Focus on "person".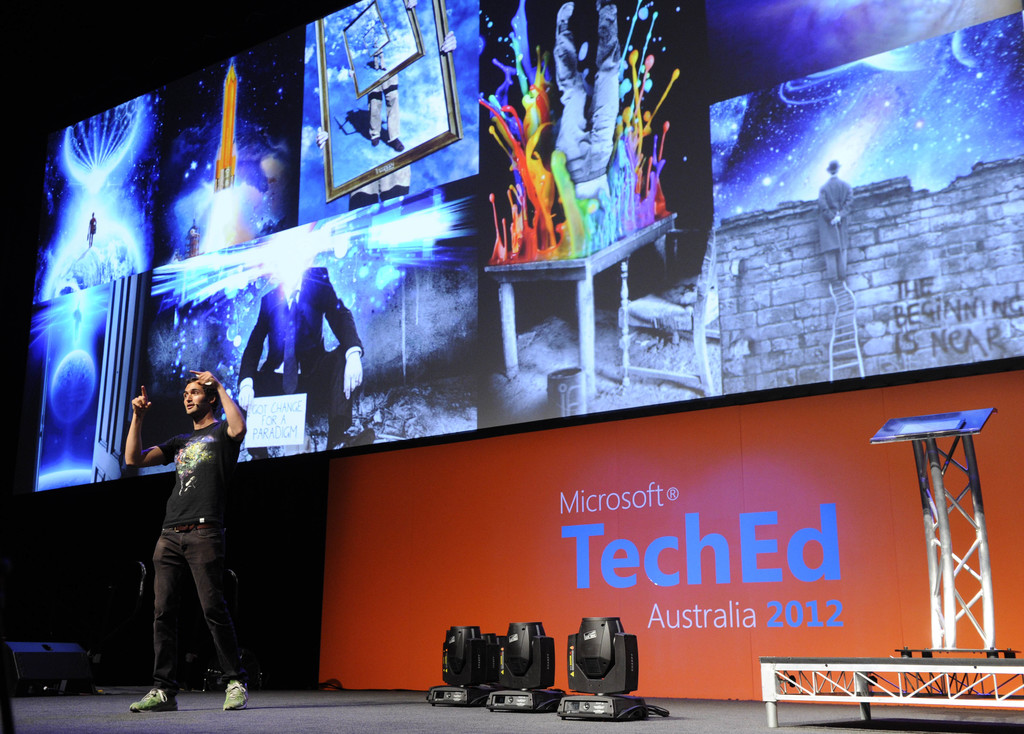
Focused at box=[820, 159, 855, 282].
